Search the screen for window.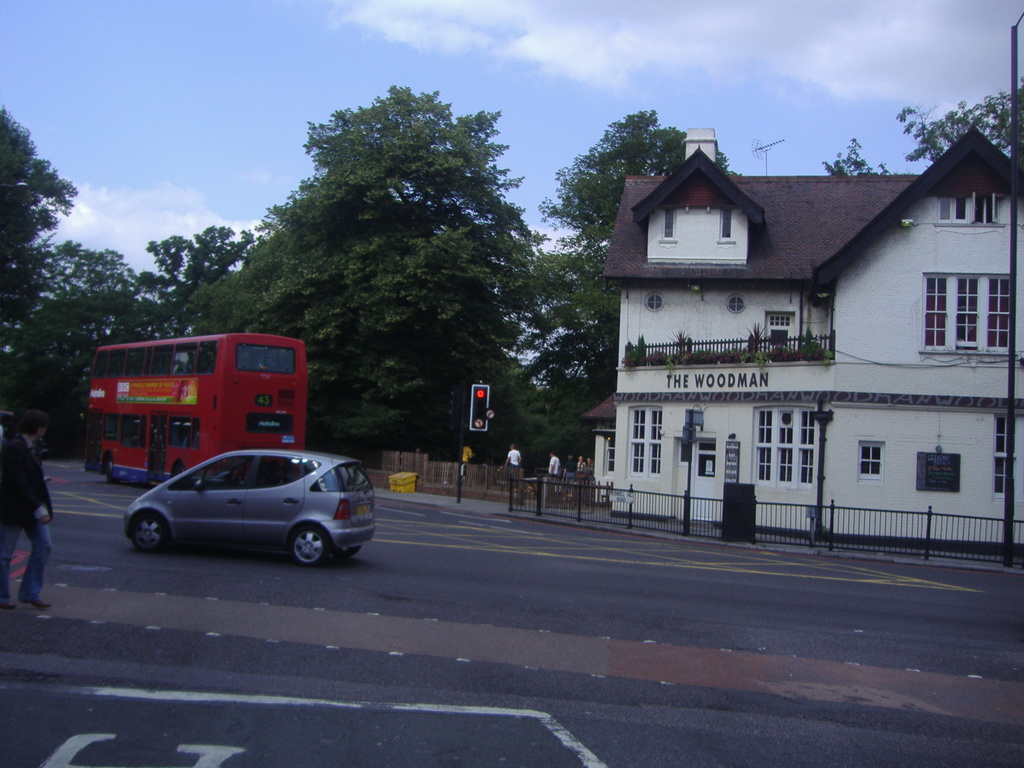
Found at BBox(118, 415, 145, 446).
